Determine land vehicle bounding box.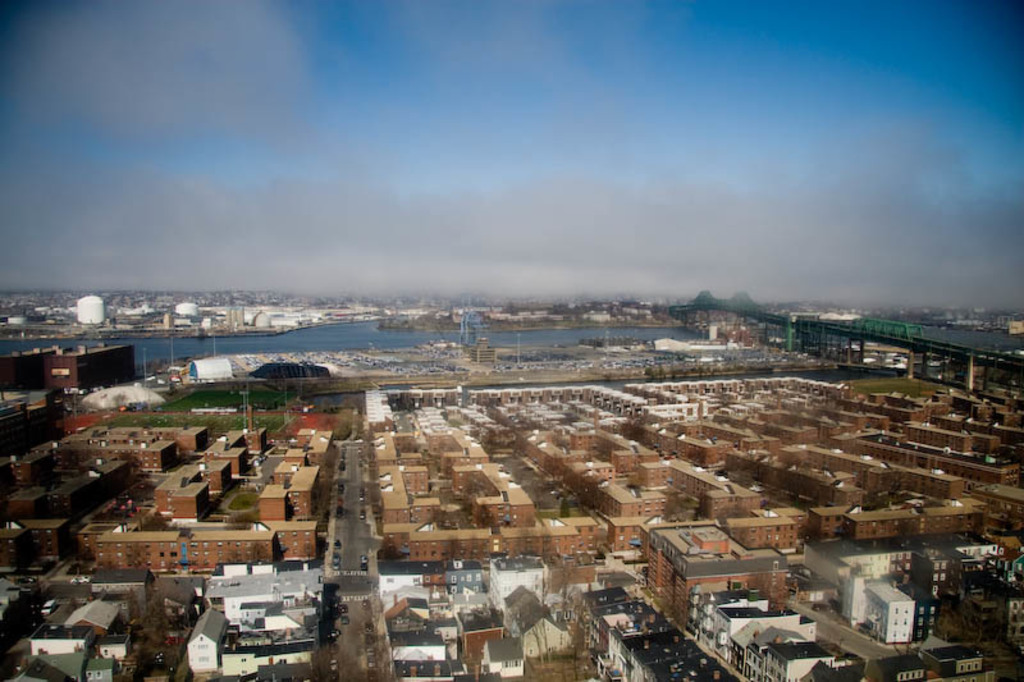
Determined: x1=356 y1=562 x2=370 y2=573.
